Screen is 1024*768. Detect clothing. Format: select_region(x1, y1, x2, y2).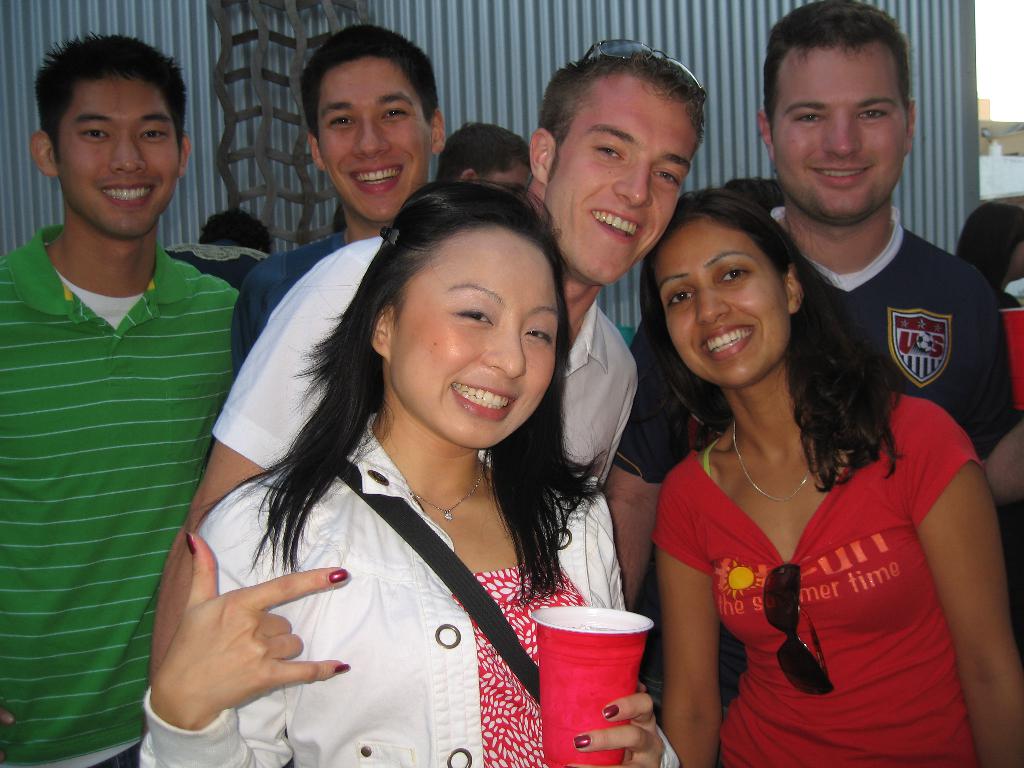
select_region(659, 371, 976, 732).
